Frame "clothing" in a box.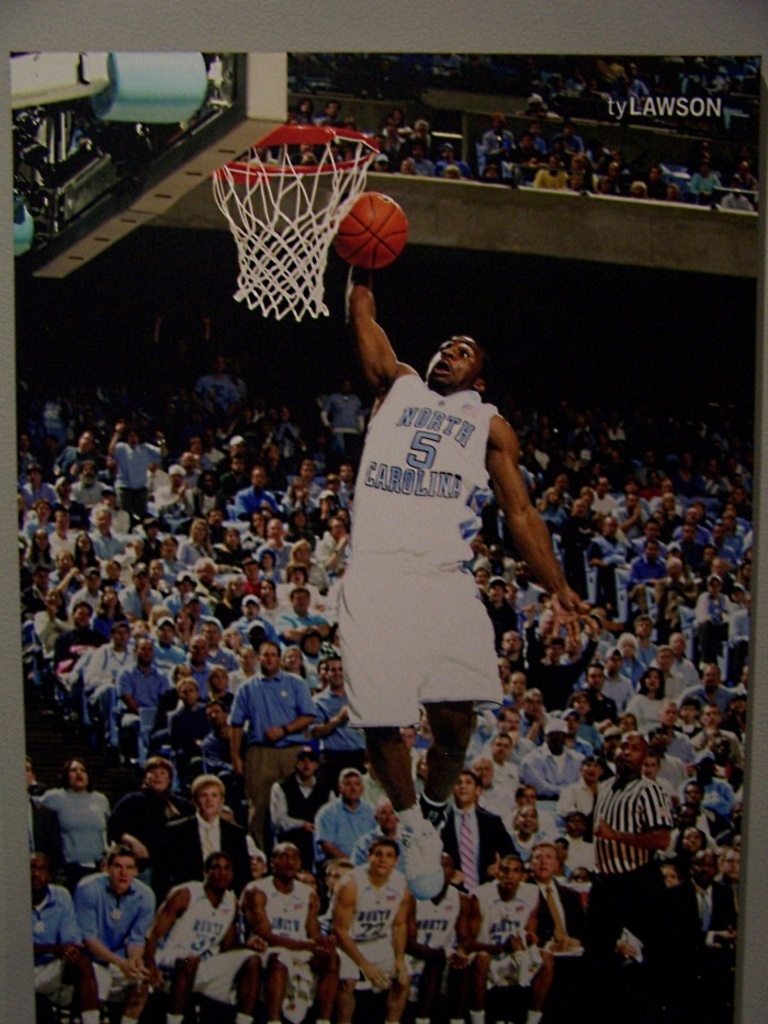
[20,164,48,236].
